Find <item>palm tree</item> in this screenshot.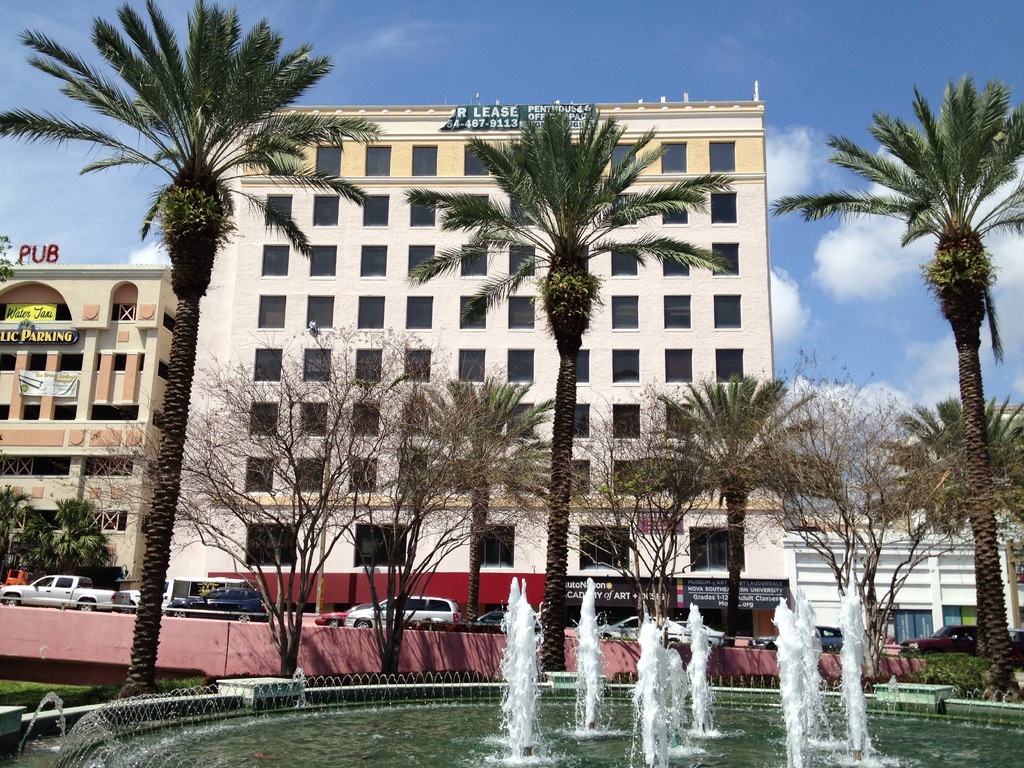
The bounding box for <item>palm tree</item> is [x1=828, y1=108, x2=1010, y2=622].
